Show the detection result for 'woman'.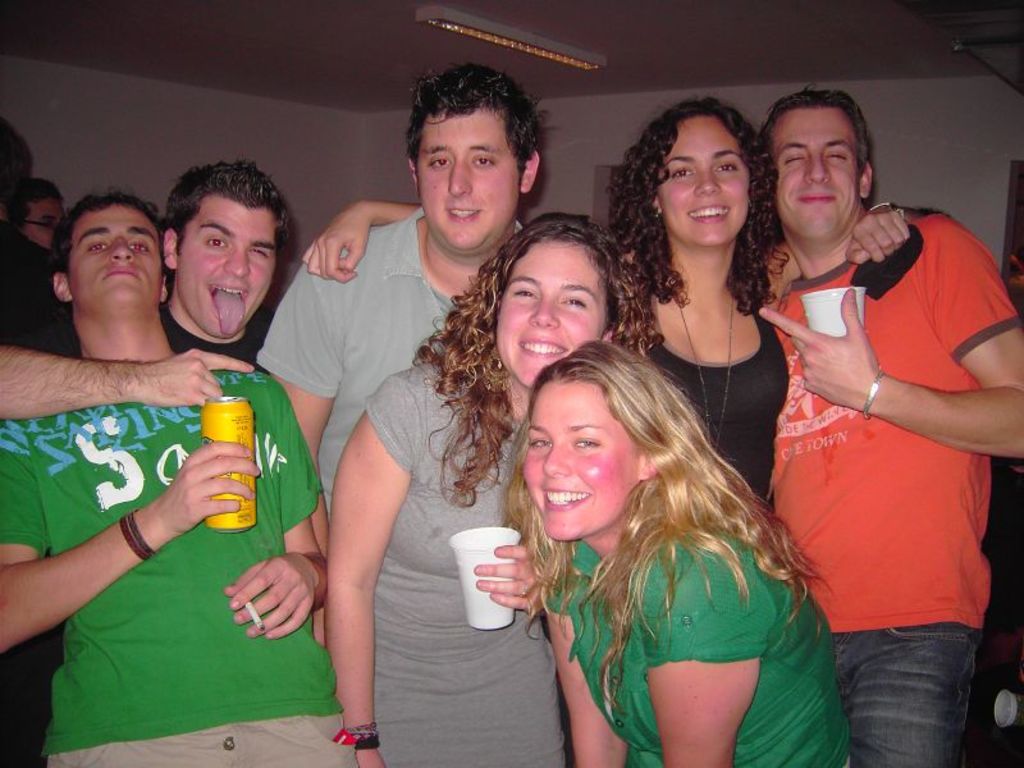
Rect(623, 93, 913, 503).
